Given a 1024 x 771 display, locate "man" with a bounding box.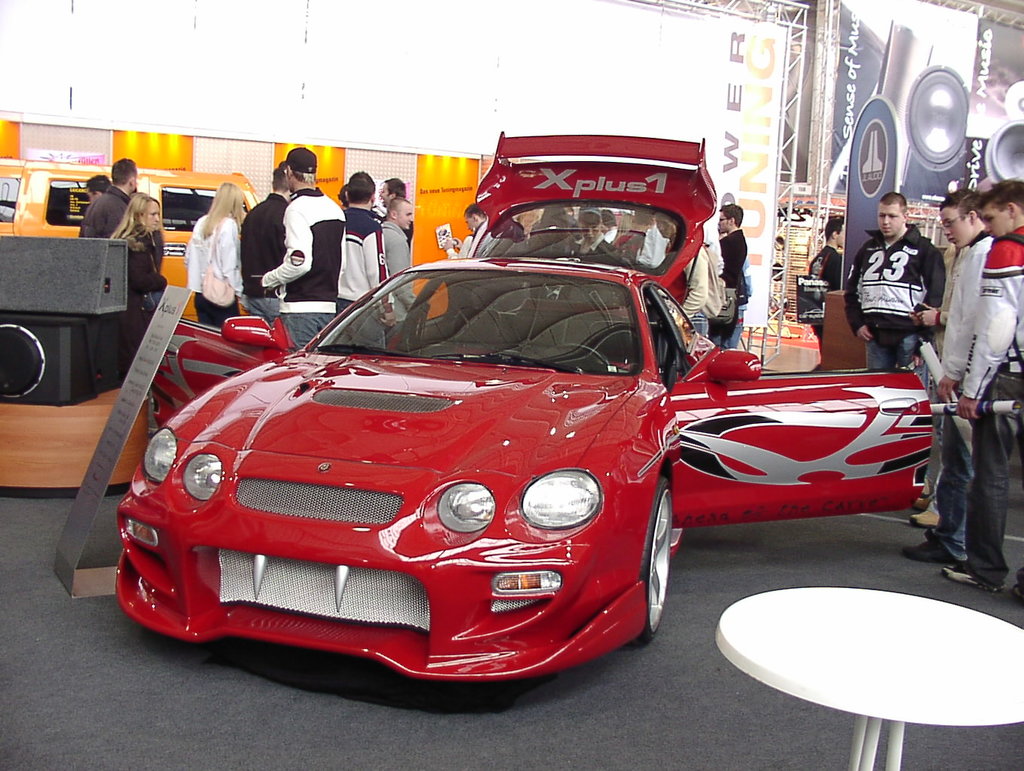
Located: <bbox>616, 208, 654, 258</bbox>.
